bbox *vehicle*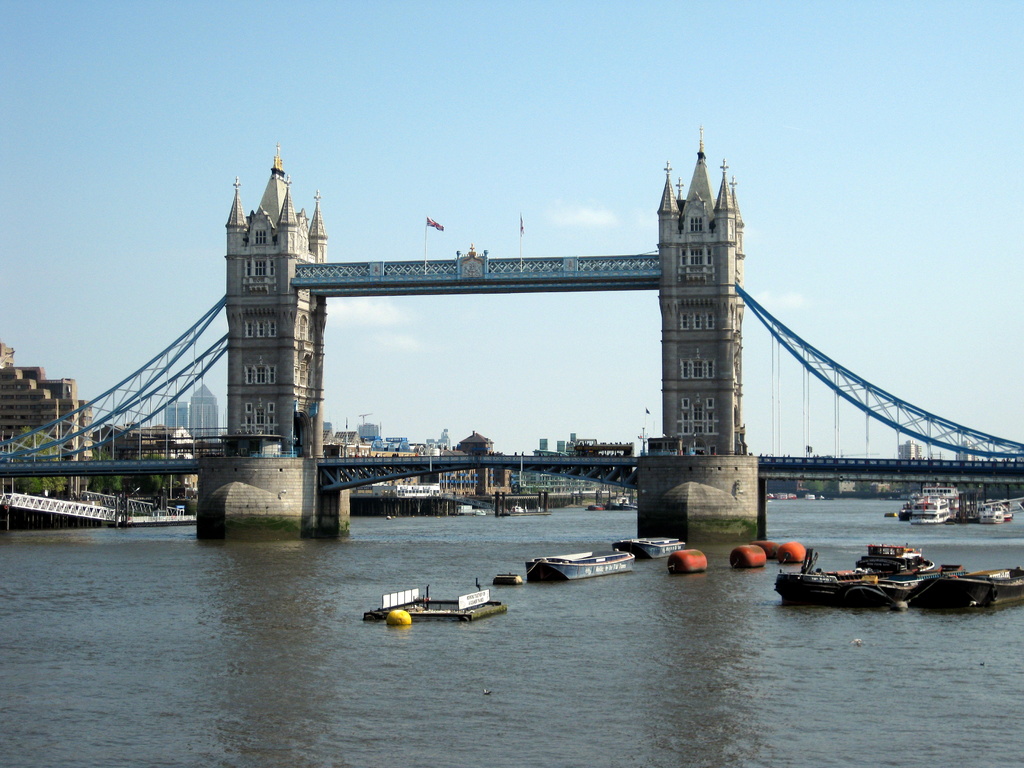
<bbox>525, 547, 633, 582</bbox>
